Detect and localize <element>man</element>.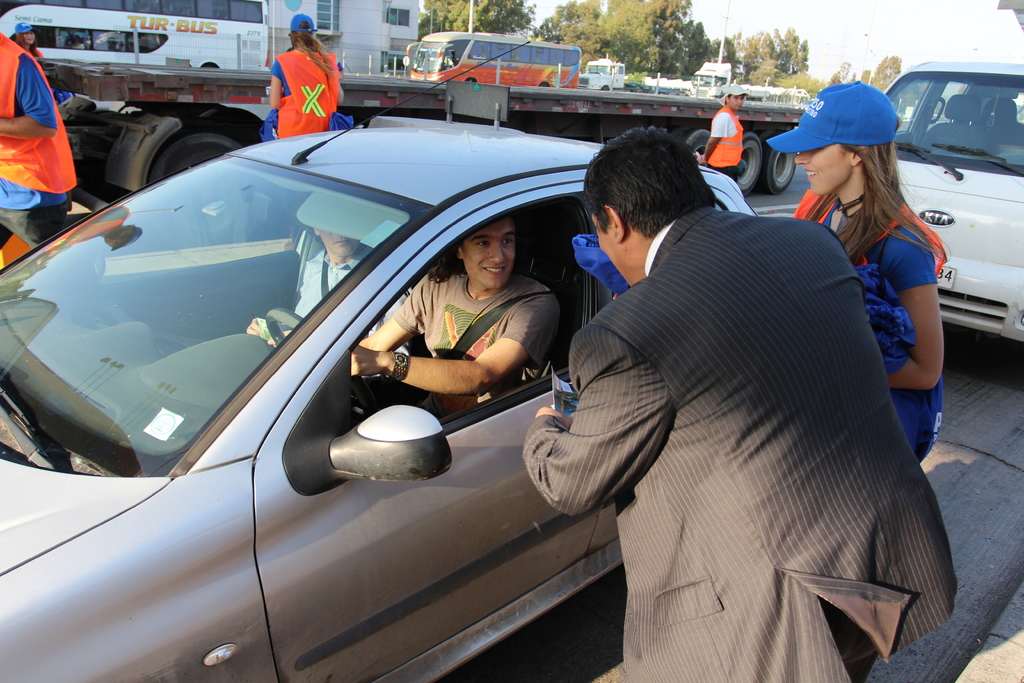
Localized at x1=698 y1=90 x2=744 y2=183.
